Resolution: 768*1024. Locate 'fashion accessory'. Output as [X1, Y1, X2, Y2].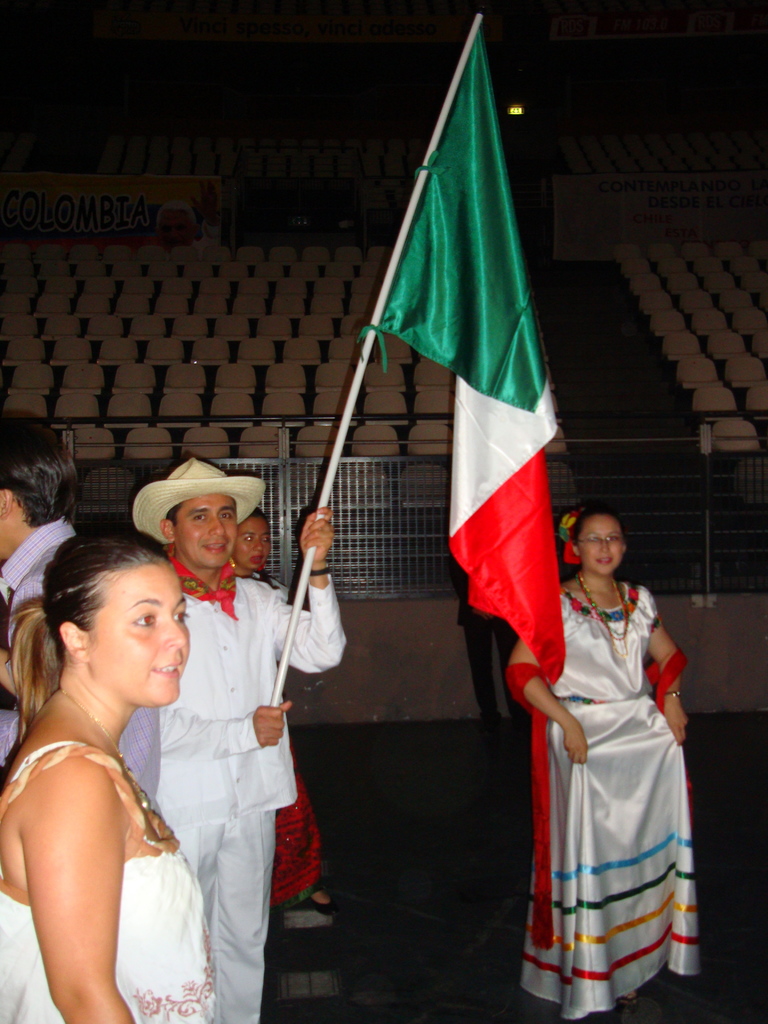
[132, 455, 263, 541].
